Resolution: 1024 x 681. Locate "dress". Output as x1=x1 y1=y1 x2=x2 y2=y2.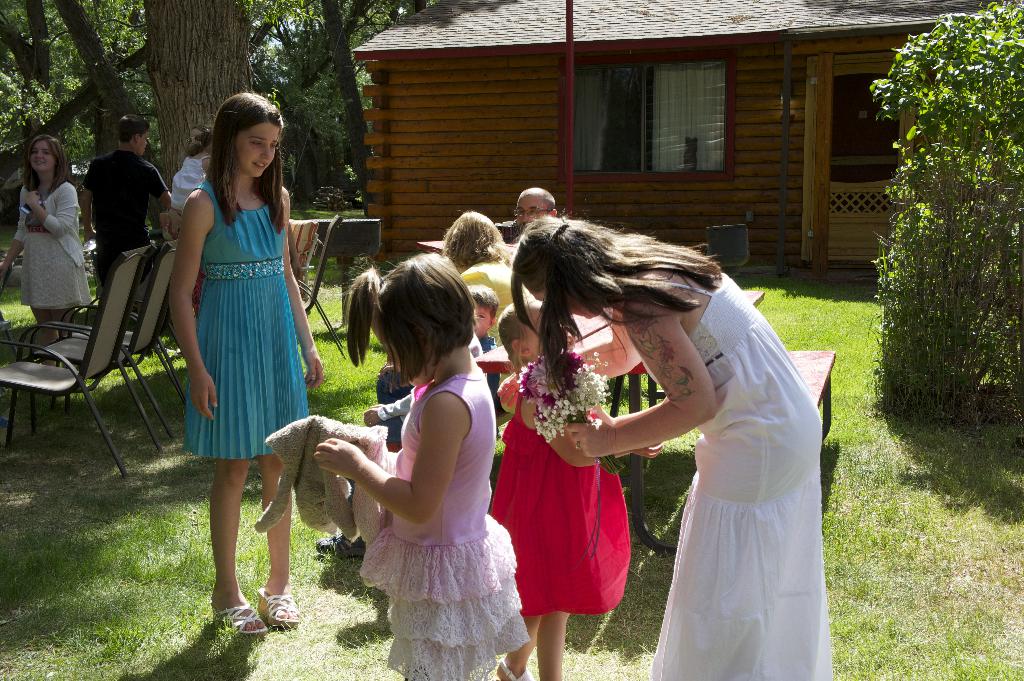
x1=650 y1=280 x2=831 y2=680.
